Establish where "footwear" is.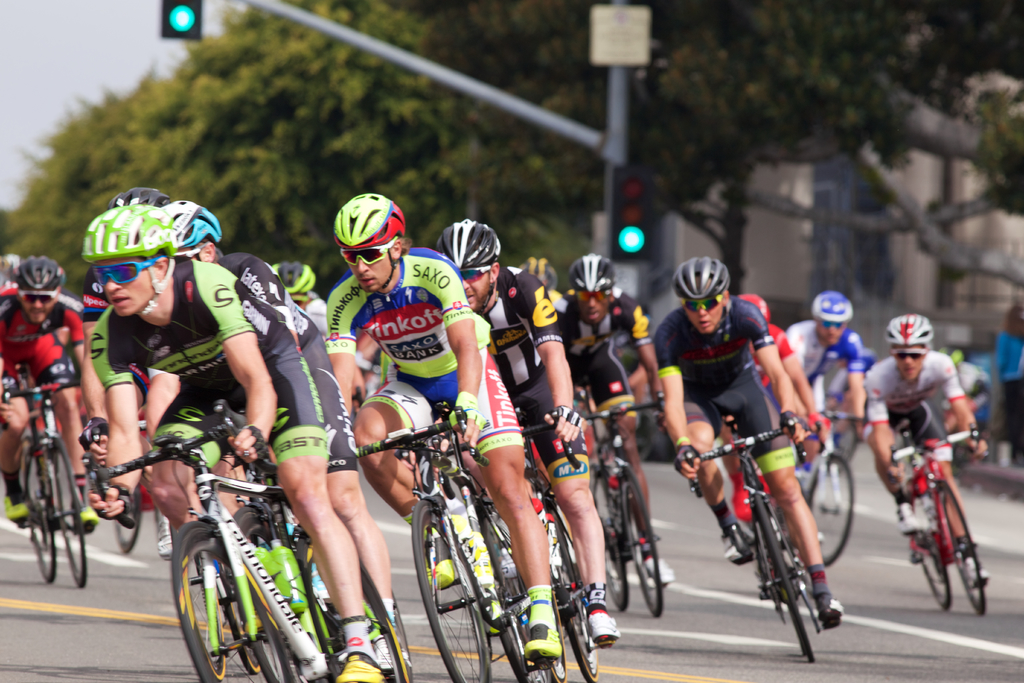
Established at l=895, t=504, r=918, b=534.
